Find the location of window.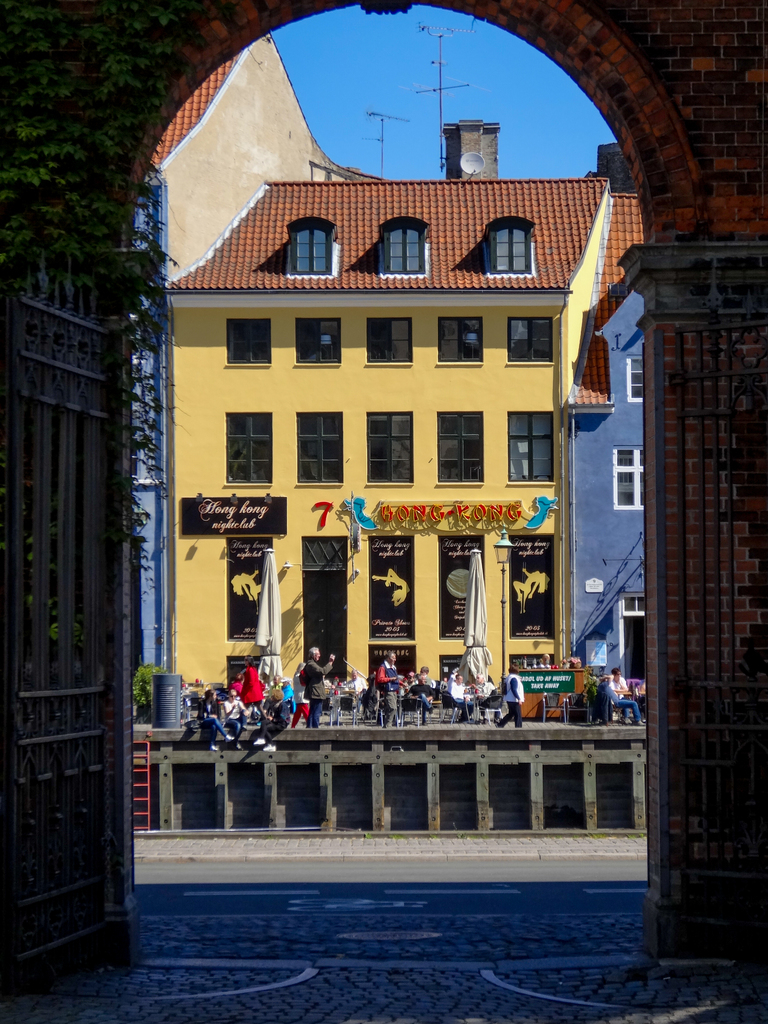
Location: x1=291, y1=310, x2=341, y2=367.
